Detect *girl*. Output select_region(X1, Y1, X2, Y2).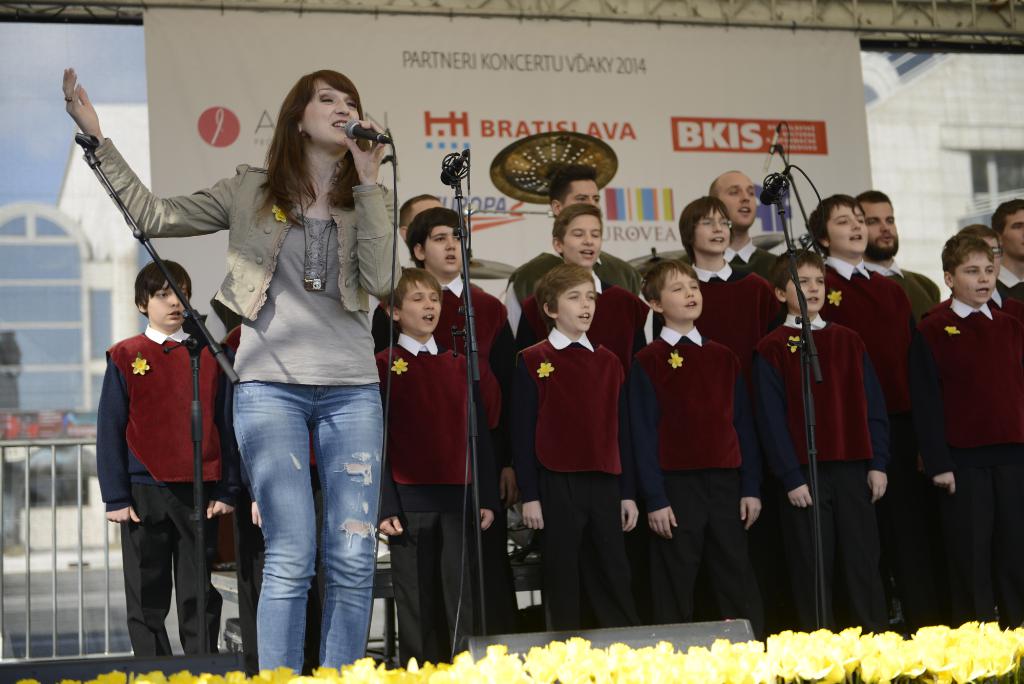
select_region(60, 65, 403, 681).
